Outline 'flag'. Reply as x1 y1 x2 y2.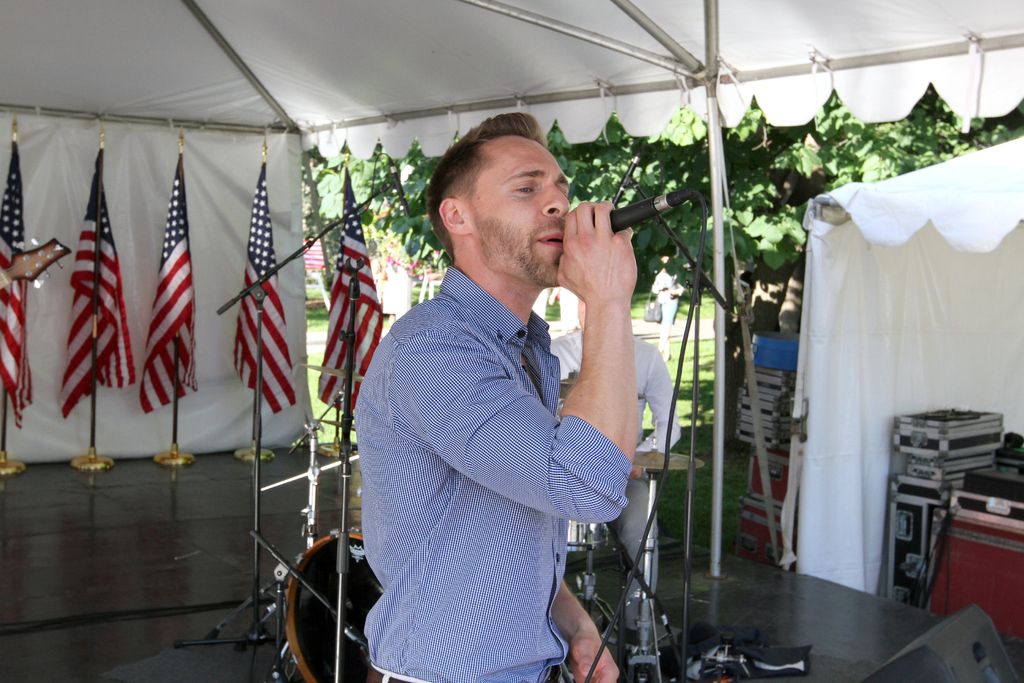
0 134 37 440.
